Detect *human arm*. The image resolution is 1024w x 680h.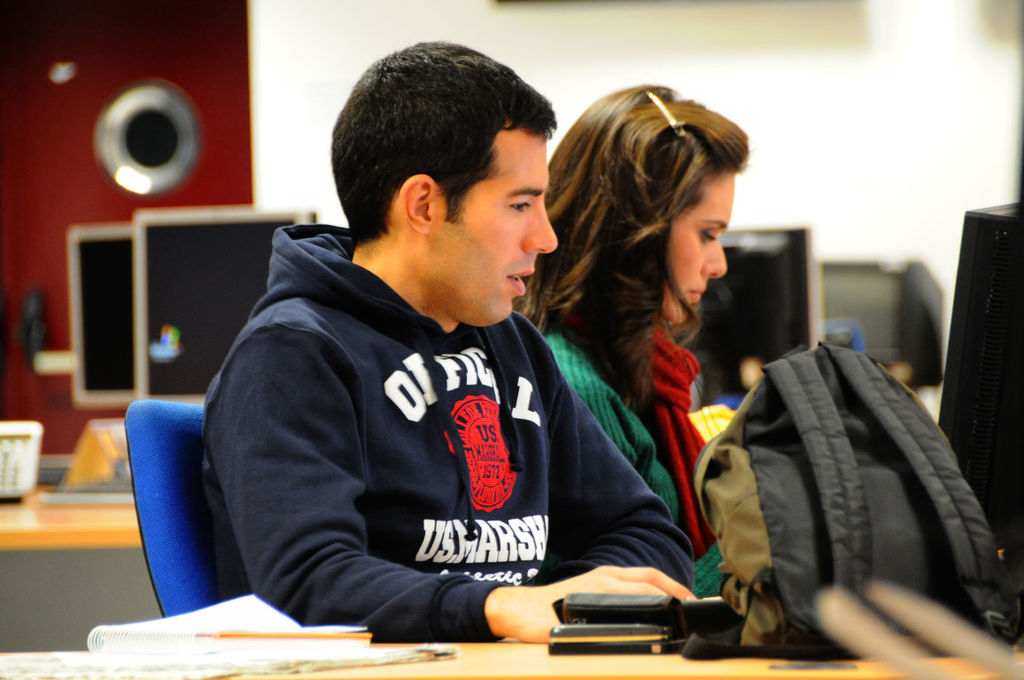
<box>539,332,699,592</box>.
